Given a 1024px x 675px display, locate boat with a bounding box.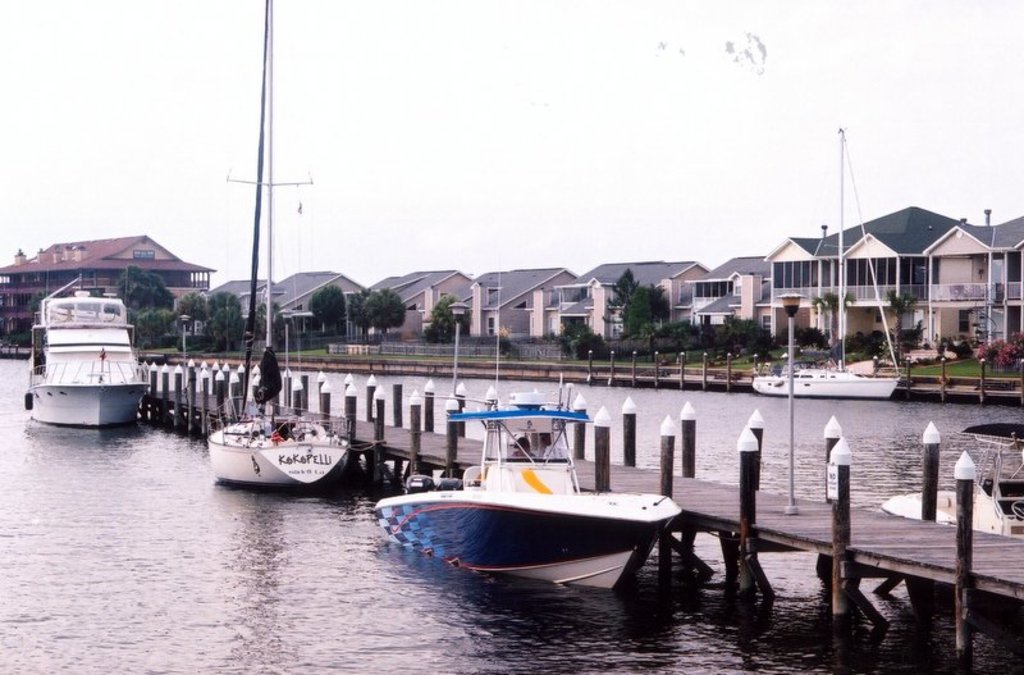
Located: 202/0/355/491.
